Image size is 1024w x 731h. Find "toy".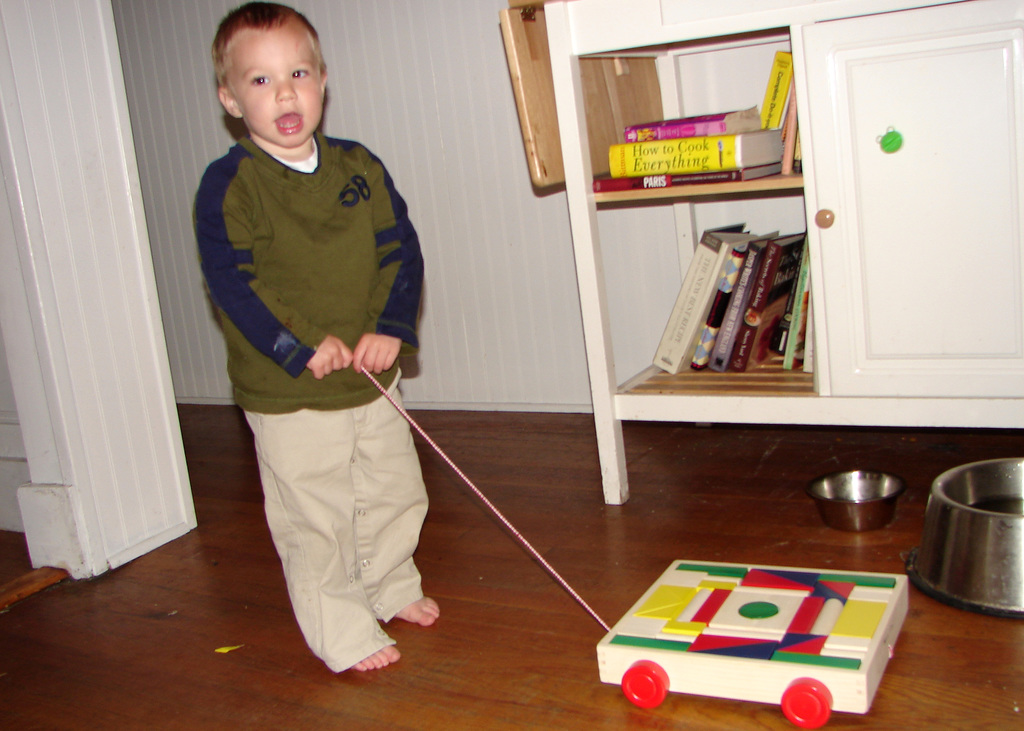
353 357 911 729.
